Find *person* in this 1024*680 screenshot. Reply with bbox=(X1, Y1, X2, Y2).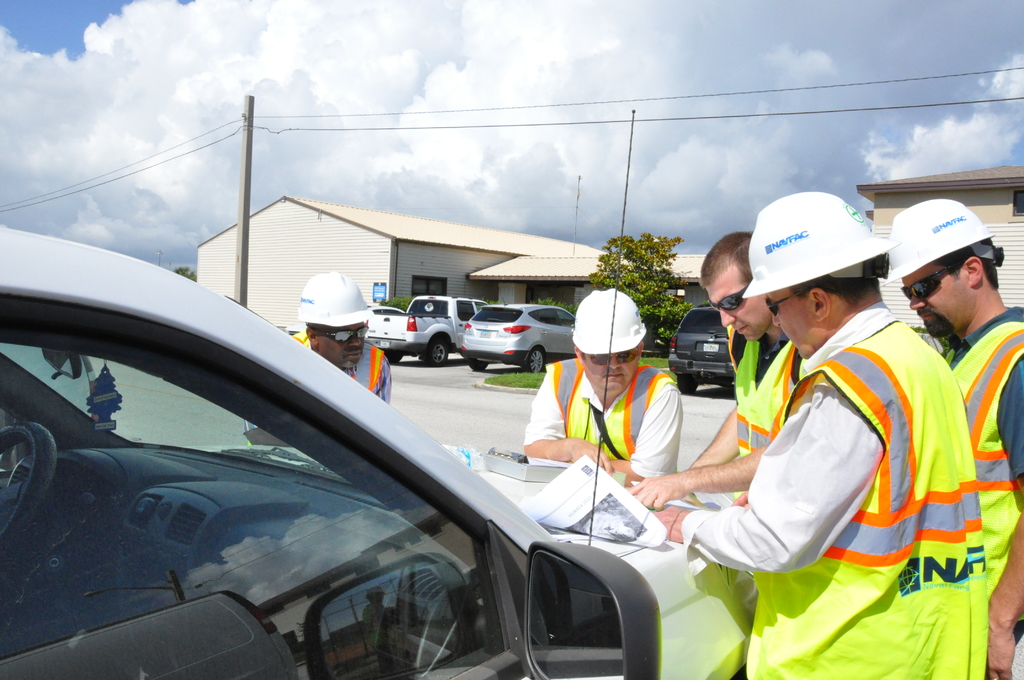
bbox=(654, 193, 995, 679).
